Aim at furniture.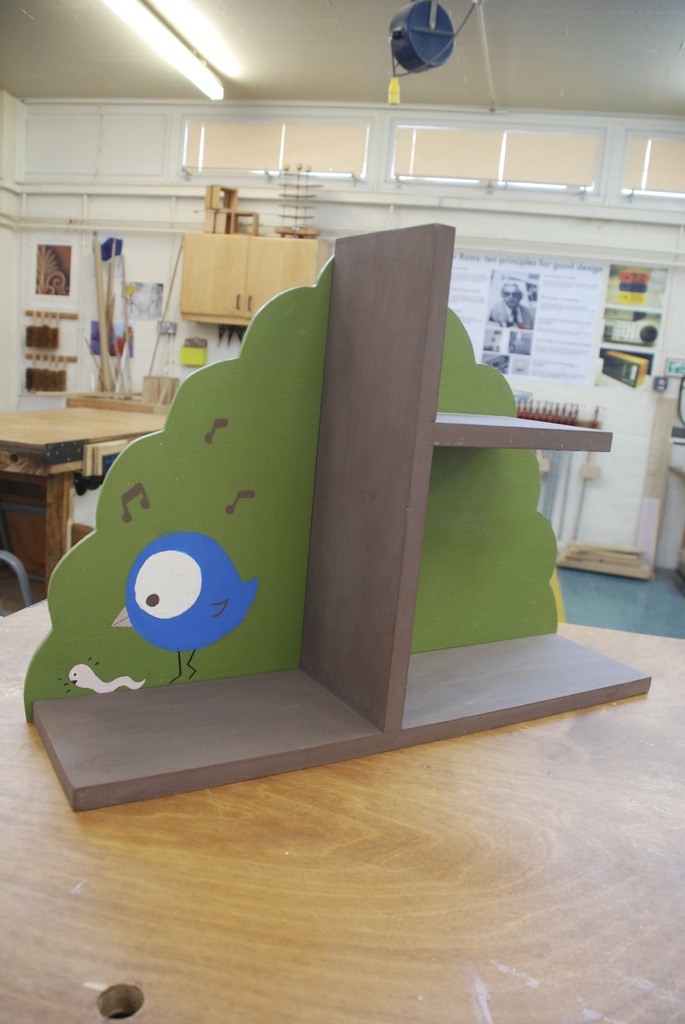
Aimed at pyautogui.locateOnScreen(0, 600, 684, 1023).
